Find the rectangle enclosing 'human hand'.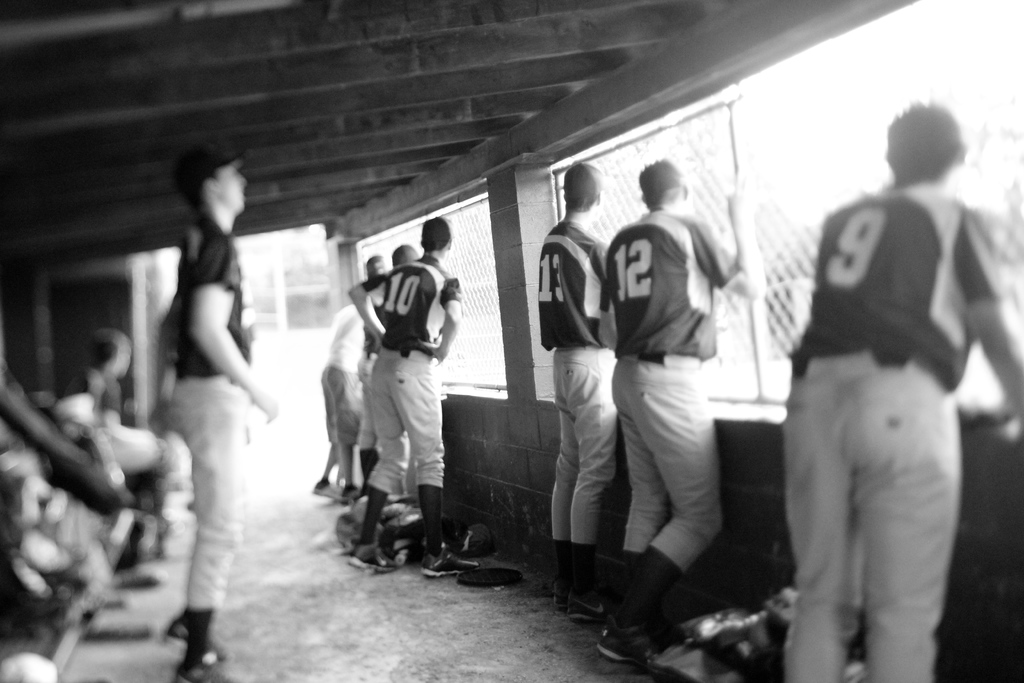
crop(412, 340, 448, 363).
